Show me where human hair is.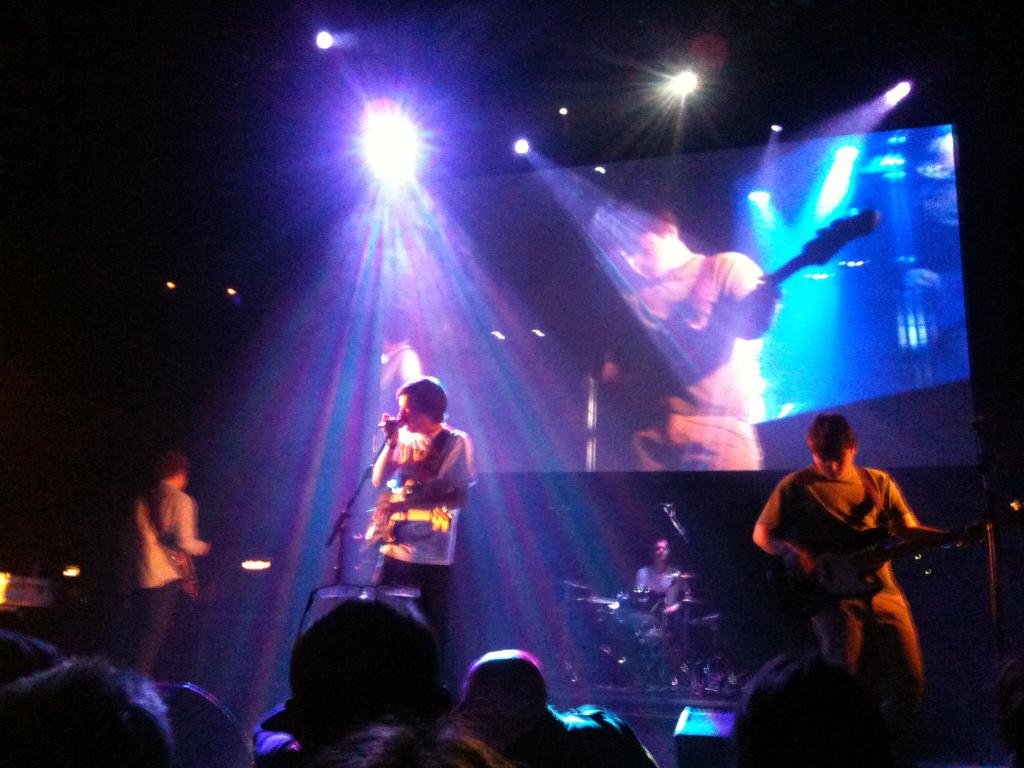
human hair is at (153, 451, 188, 479).
